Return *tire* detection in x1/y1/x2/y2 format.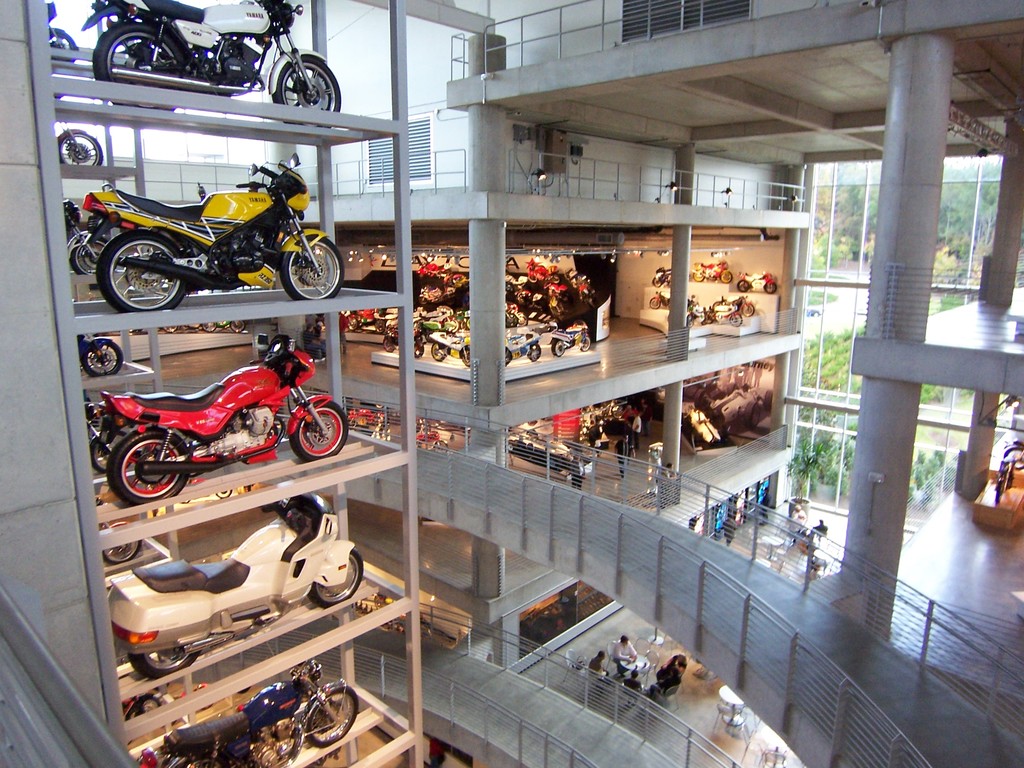
309/548/365/606.
